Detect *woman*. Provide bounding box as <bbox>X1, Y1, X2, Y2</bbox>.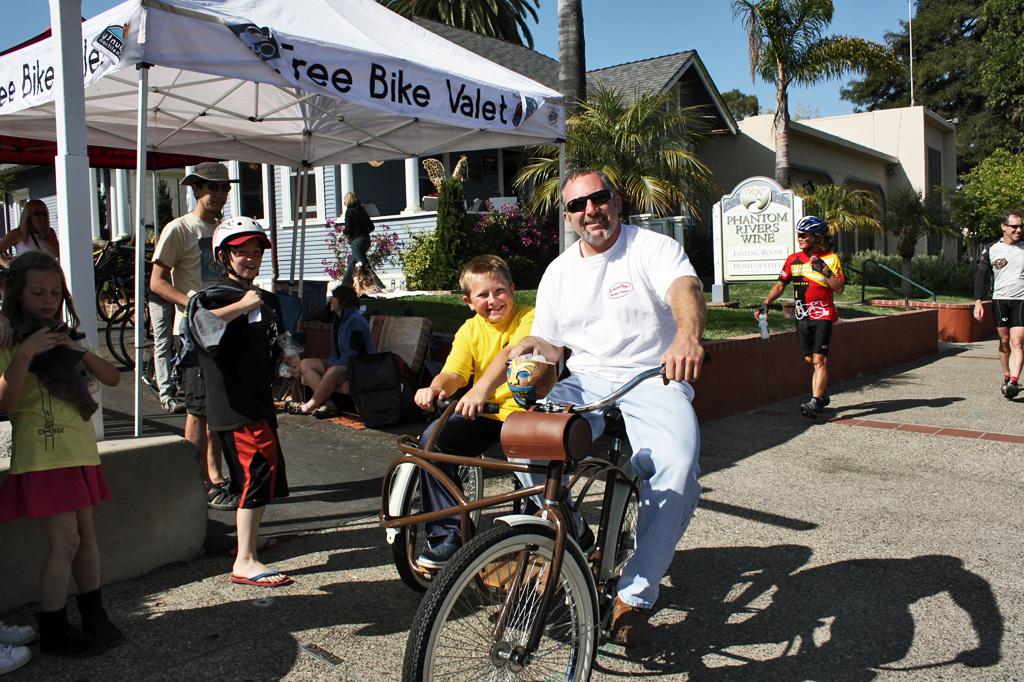
<bbox>6, 253, 113, 669</bbox>.
